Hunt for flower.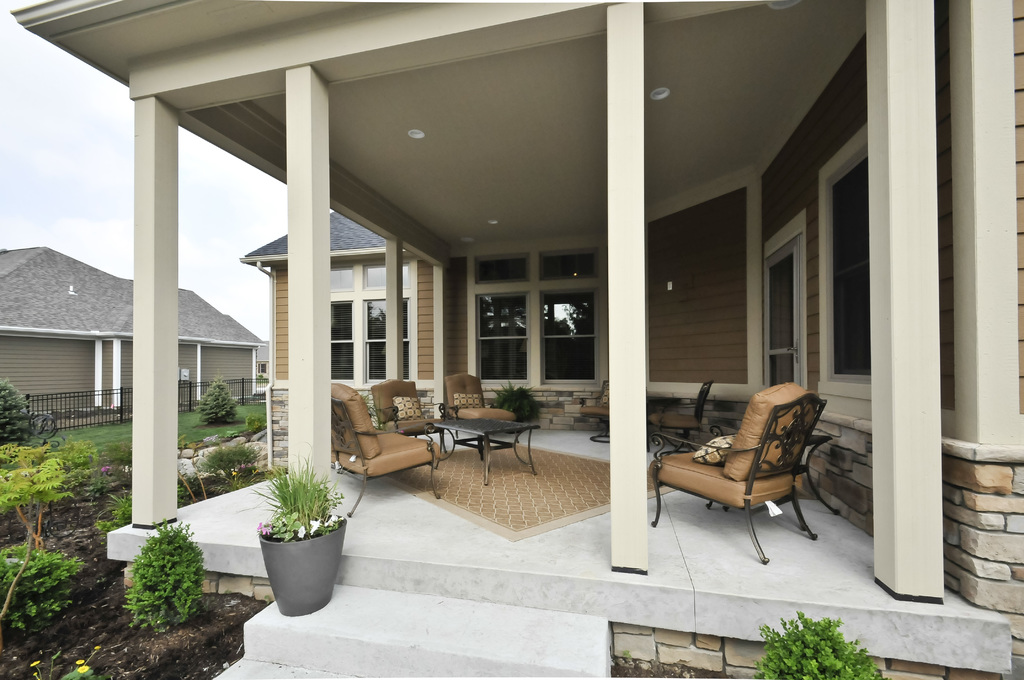
Hunted down at 72,663,90,677.
